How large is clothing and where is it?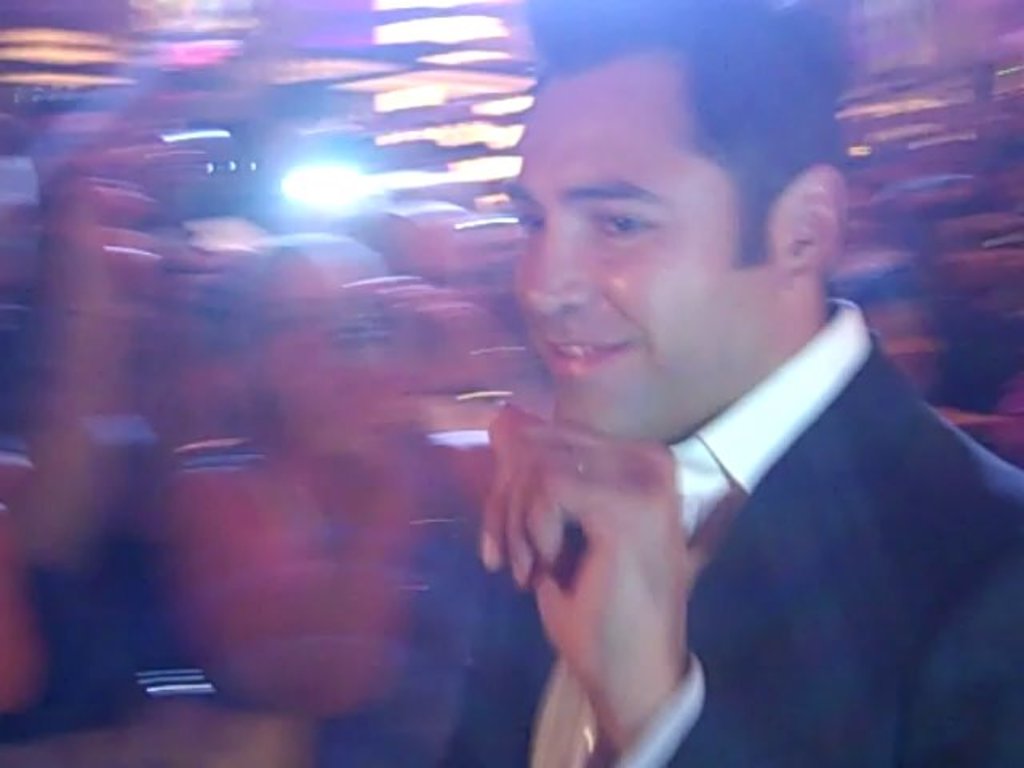
Bounding box: (x1=131, y1=434, x2=462, y2=718).
